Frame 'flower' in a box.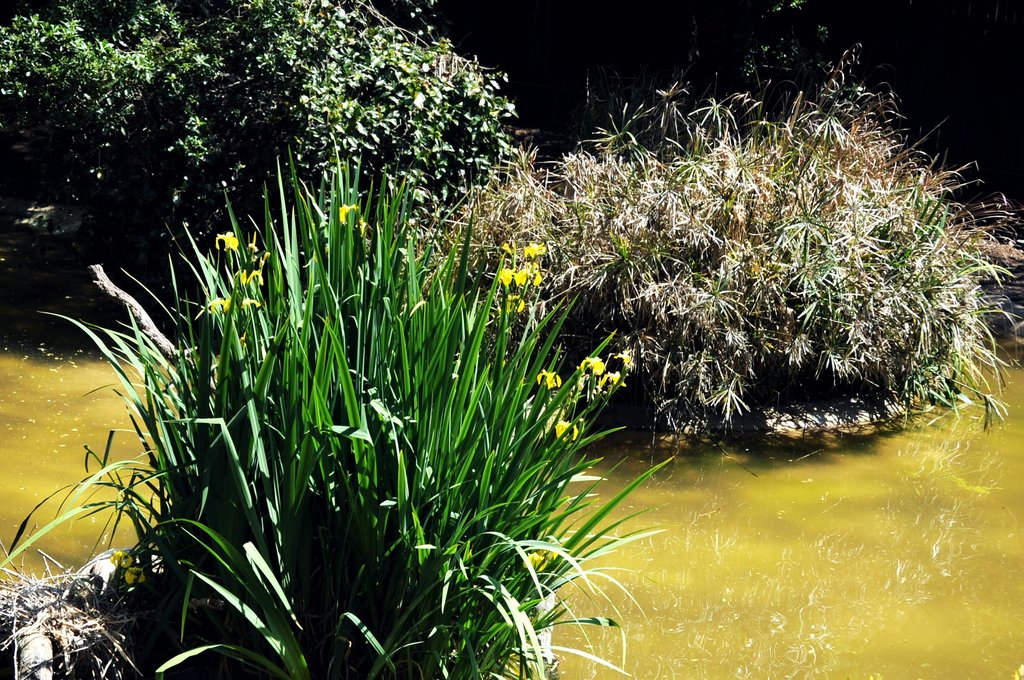
pyautogui.locateOnScreen(216, 228, 241, 252).
